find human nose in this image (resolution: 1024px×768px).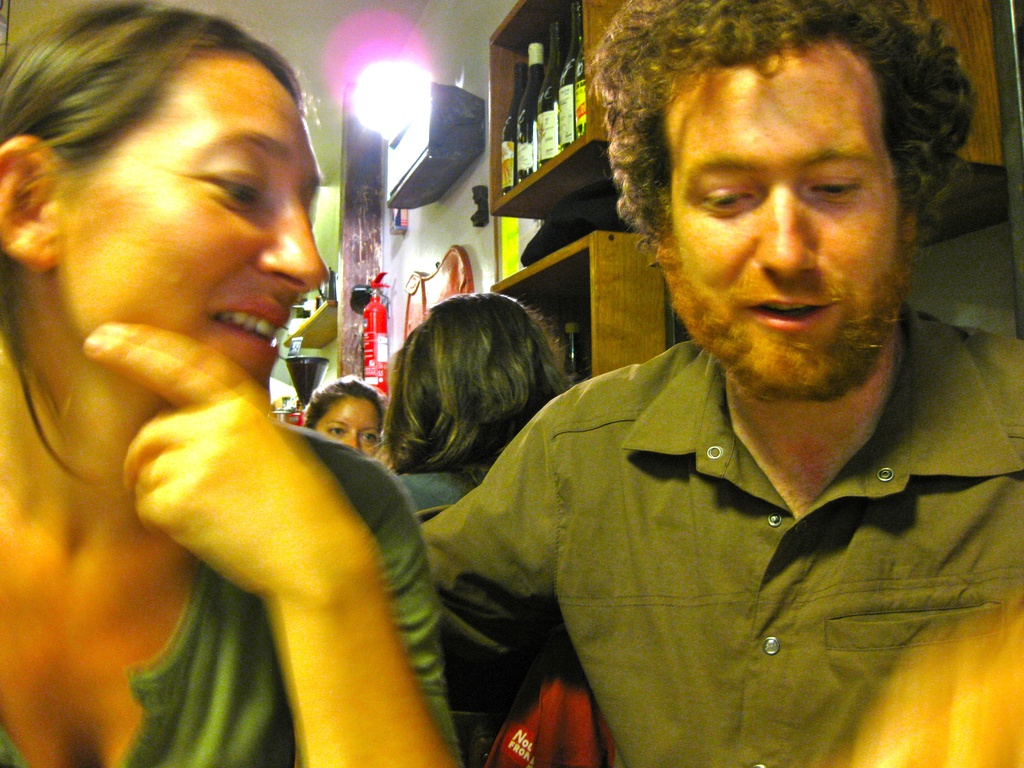
<box>337,428,362,452</box>.
